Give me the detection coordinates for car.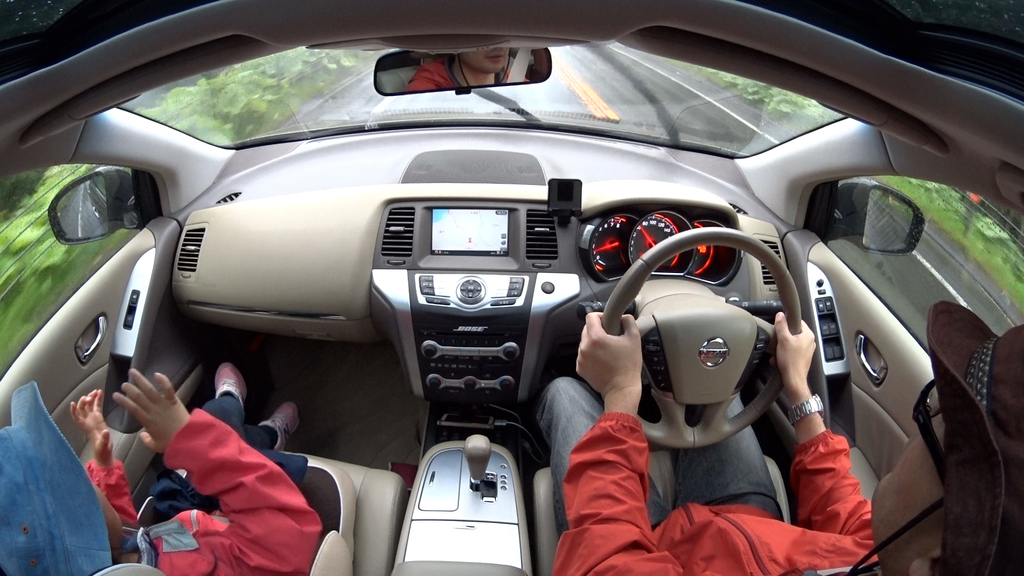
detection(4, 0, 1023, 575).
